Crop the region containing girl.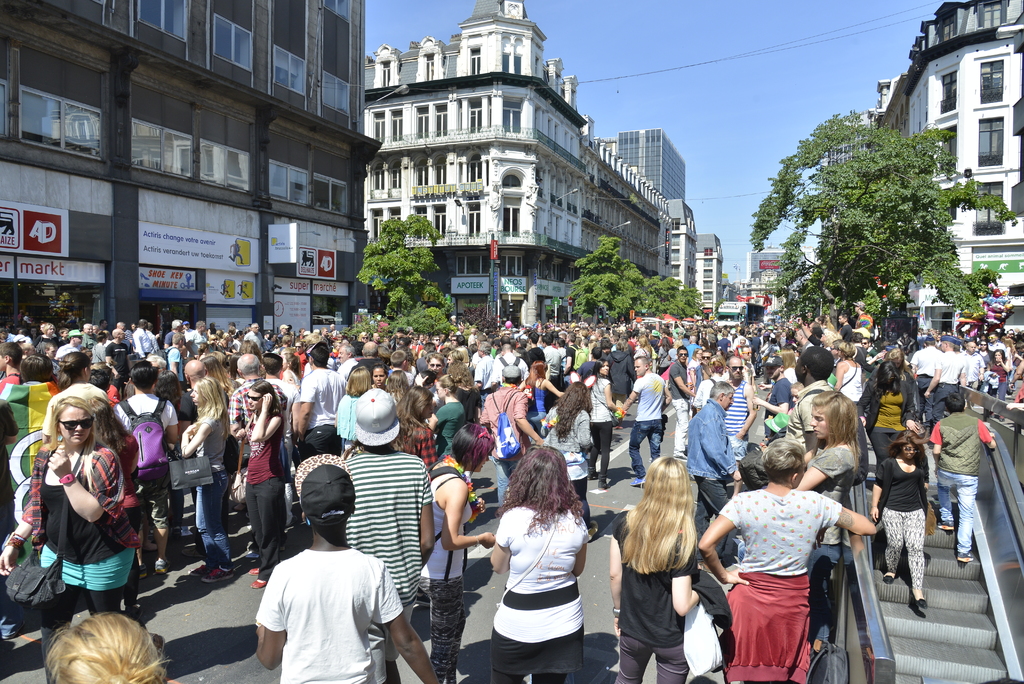
Crop region: x1=388 y1=368 x2=409 y2=413.
